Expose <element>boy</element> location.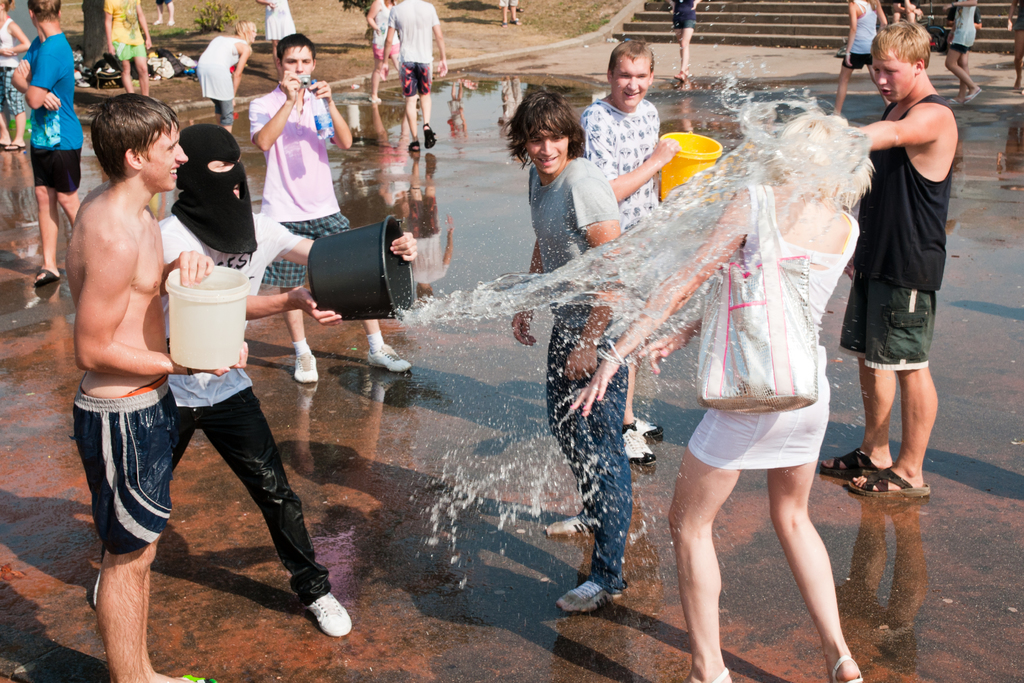
Exposed at <region>576, 40, 678, 469</region>.
